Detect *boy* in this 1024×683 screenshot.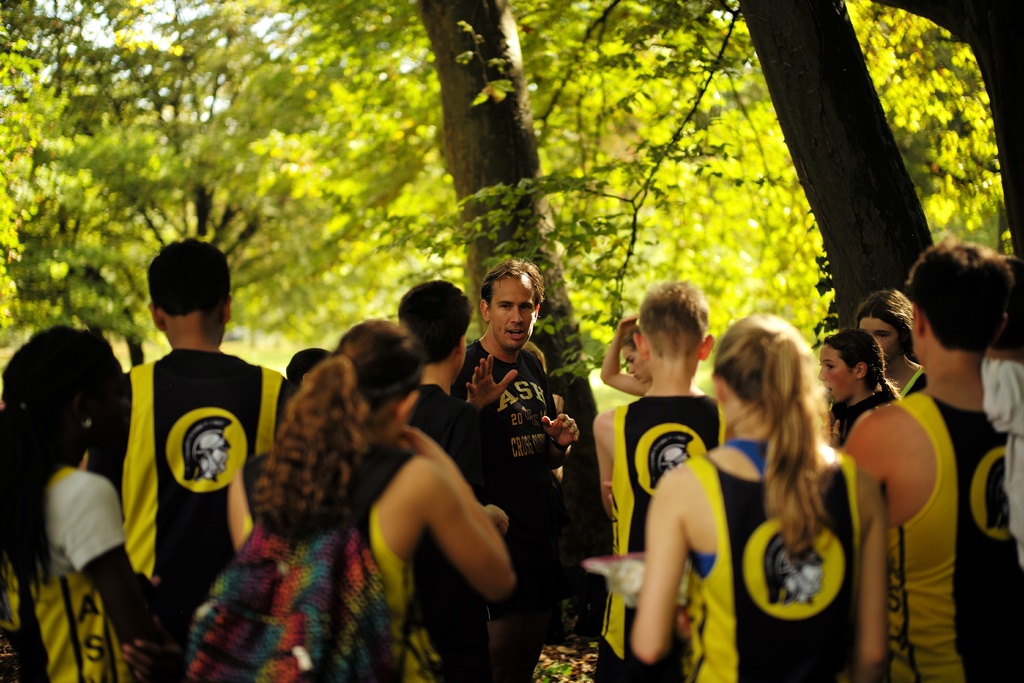
Detection: 593, 274, 734, 682.
